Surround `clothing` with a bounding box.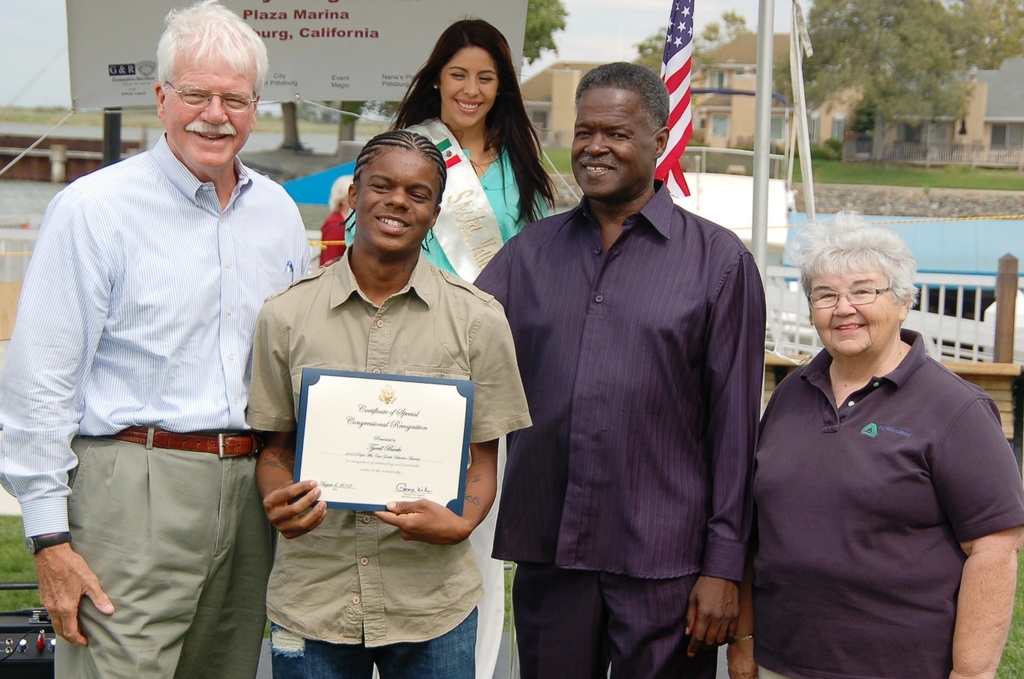
BBox(318, 208, 347, 268).
